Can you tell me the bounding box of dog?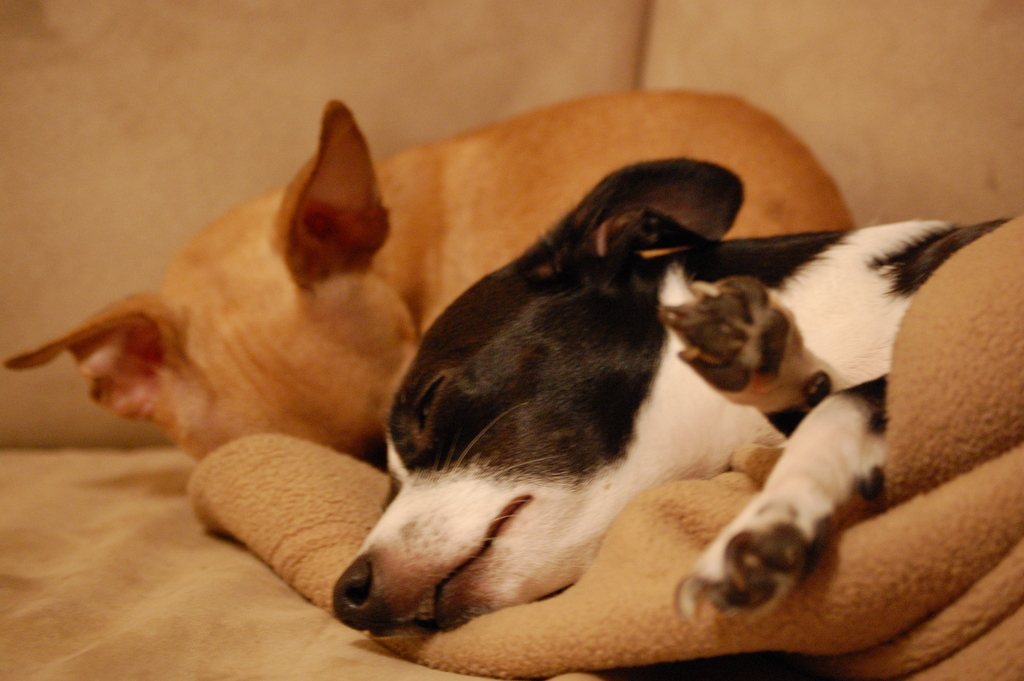
BBox(329, 159, 1011, 643).
